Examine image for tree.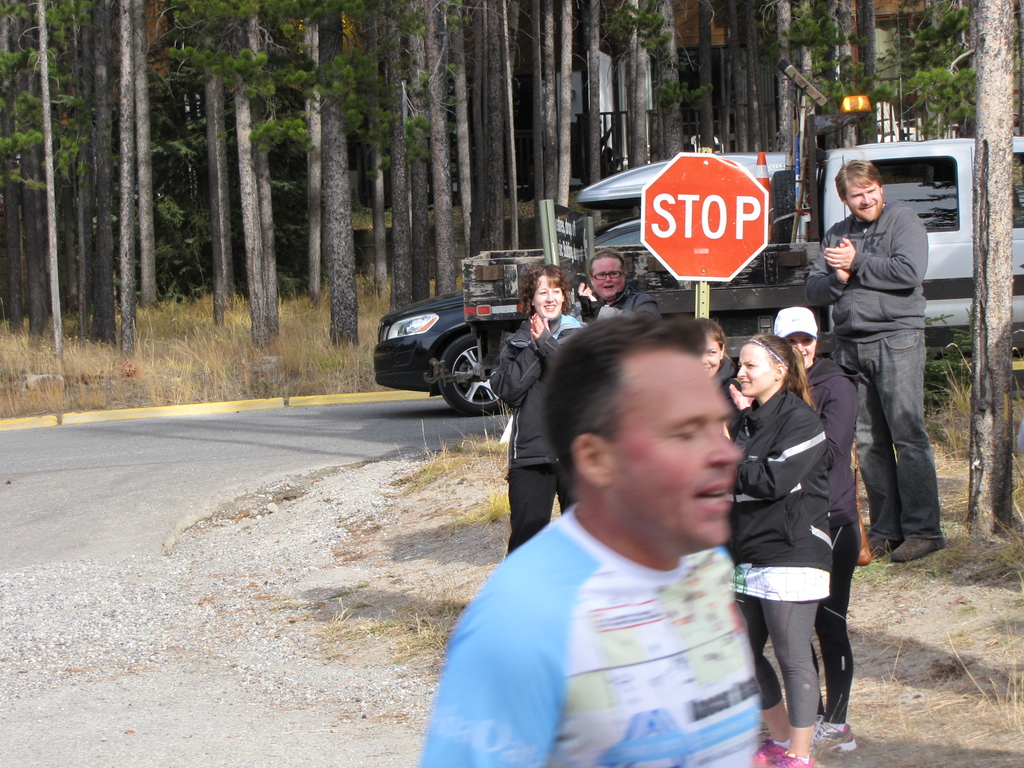
Examination result: crop(584, 0, 597, 180).
